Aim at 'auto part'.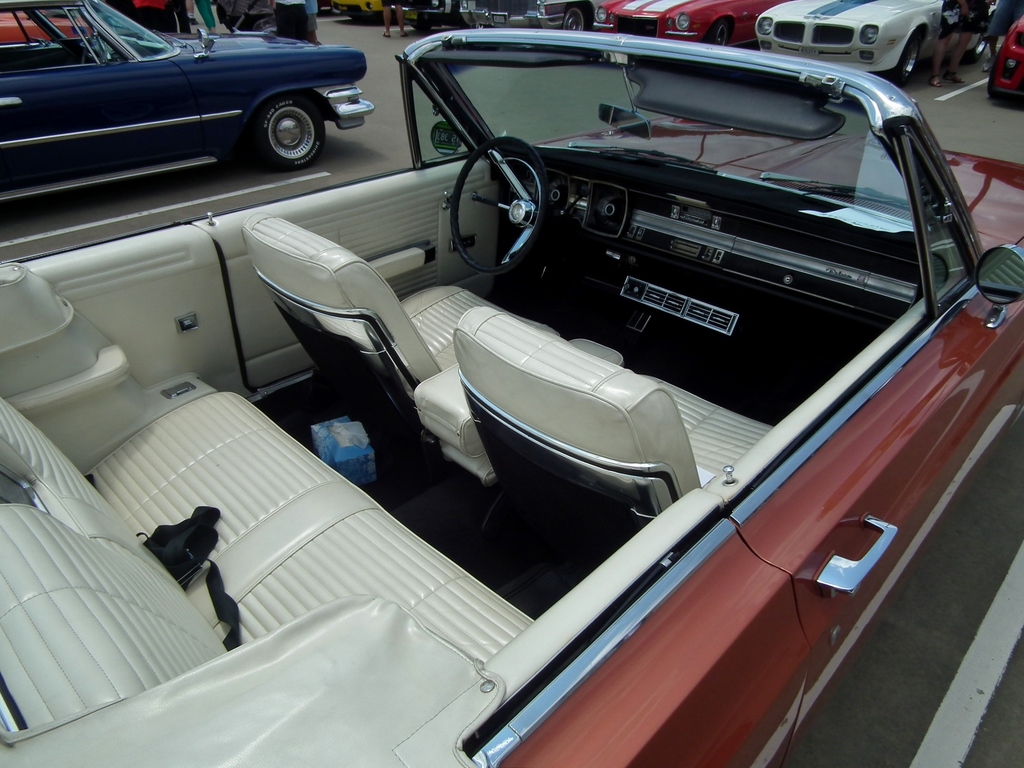
Aimed at crop(408, 36, 987, 305).
